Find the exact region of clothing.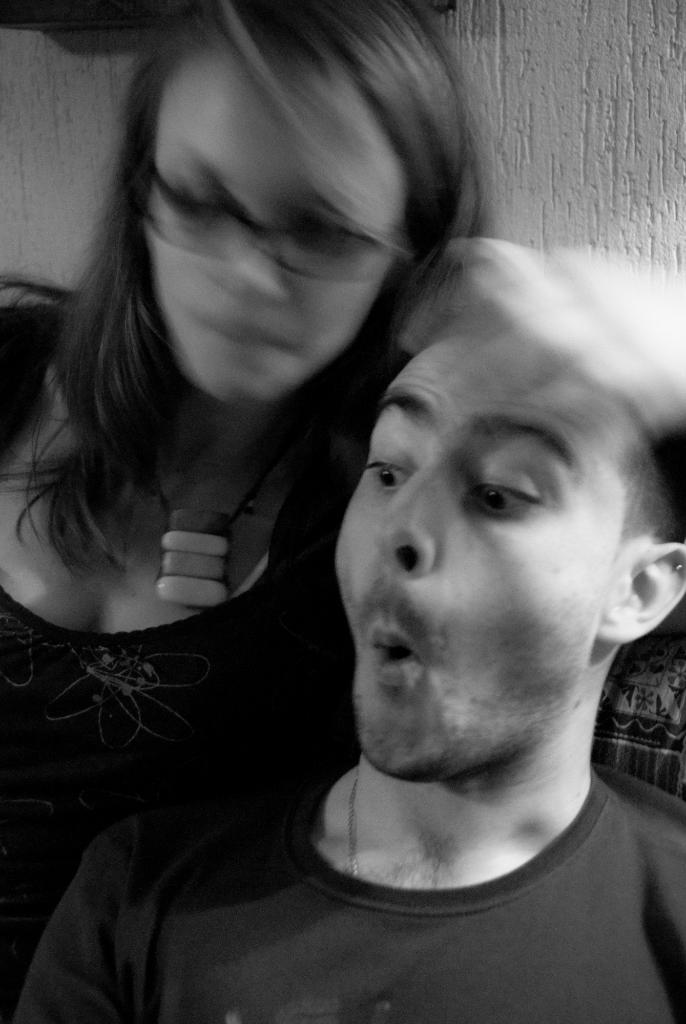
Exact region: 4/309/395/1023.
